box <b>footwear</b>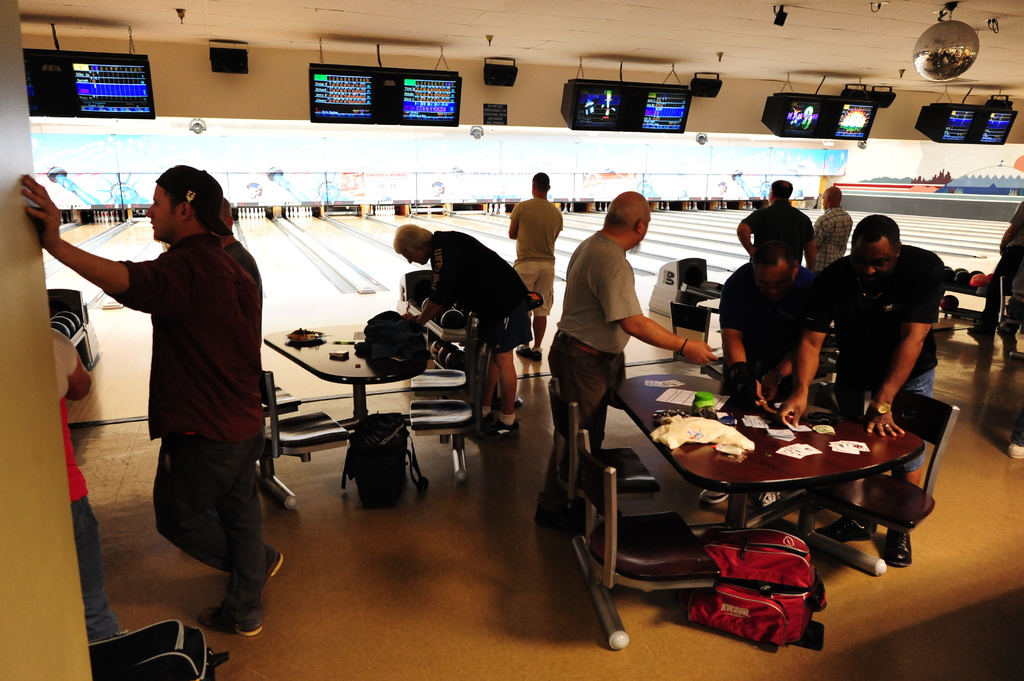
1004:438:1023:459
